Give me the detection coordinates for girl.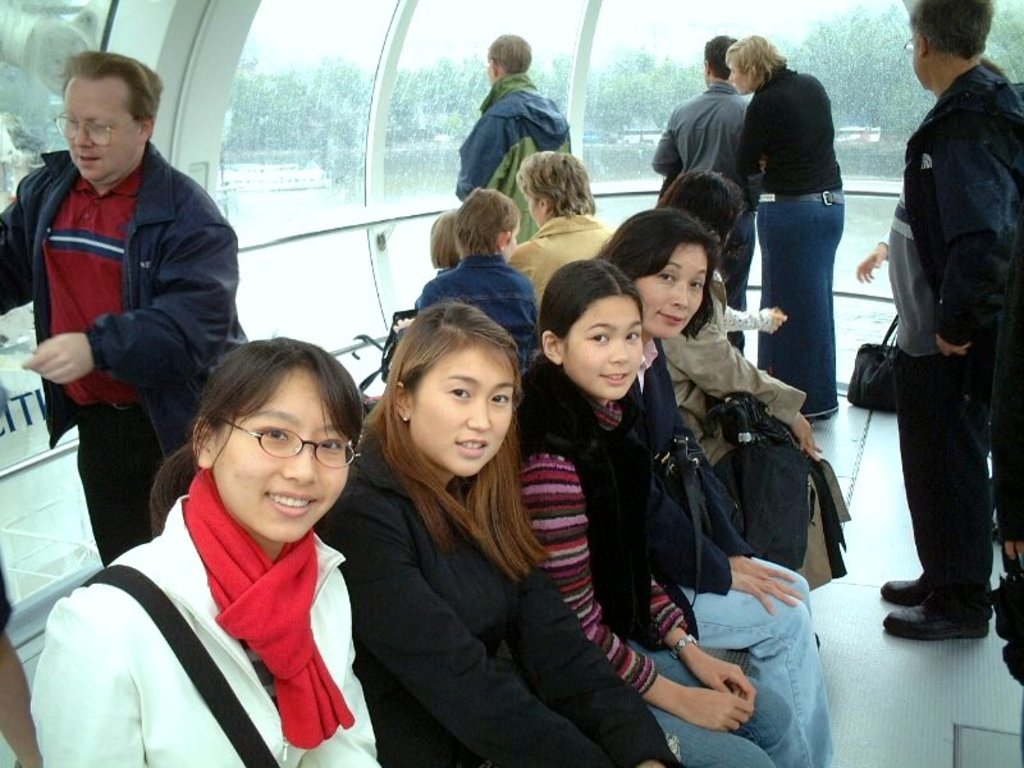
crop(26, 328, 381, 767).
